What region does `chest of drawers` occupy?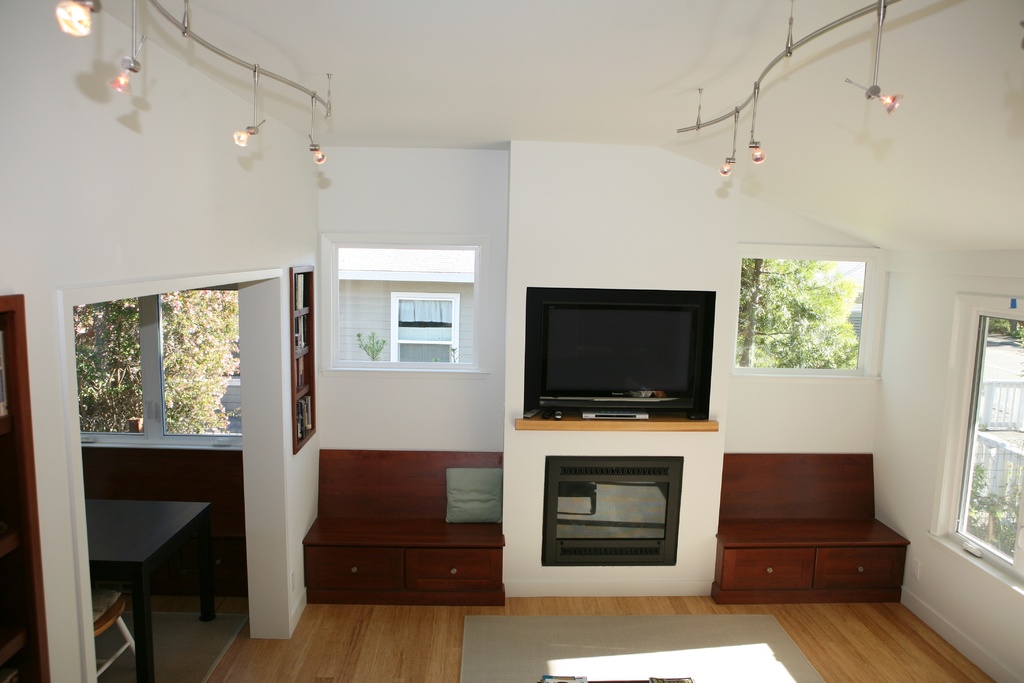
[717, 453, 908, 604].
